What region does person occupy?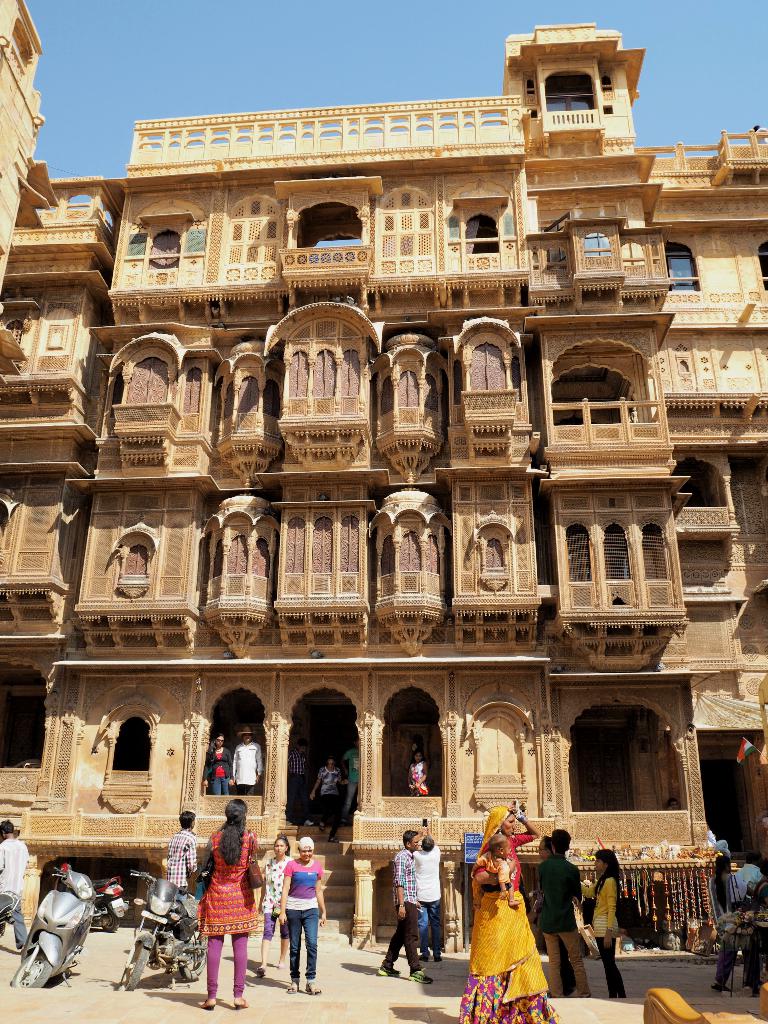
(0, 819, 31, 950).
